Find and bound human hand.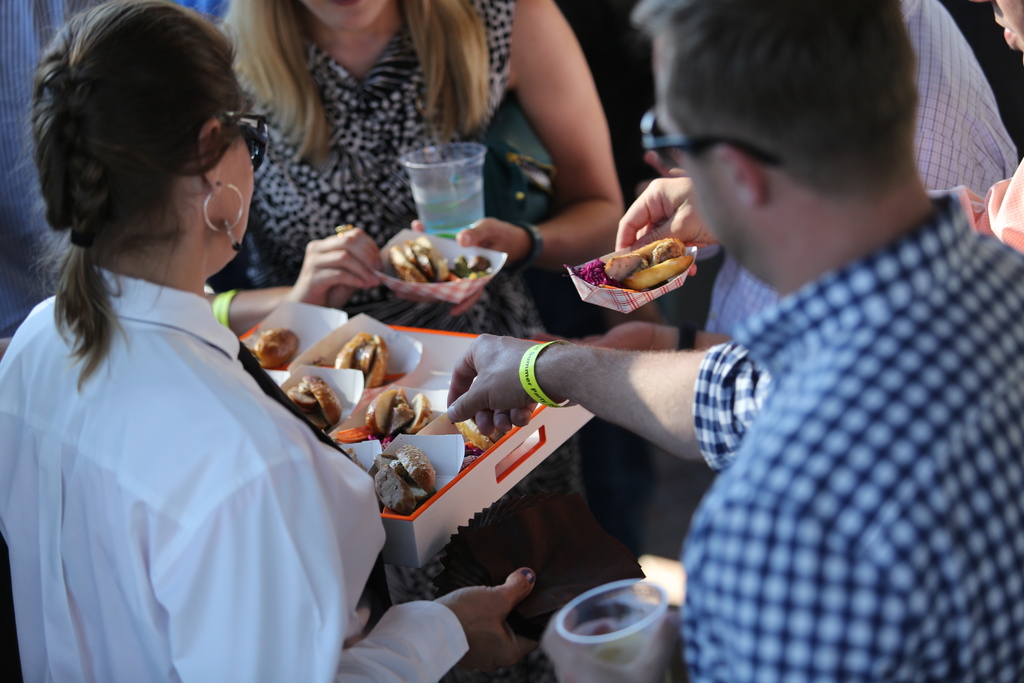
Bound: [x1=612, y1=174, x2=721, y2=251].
